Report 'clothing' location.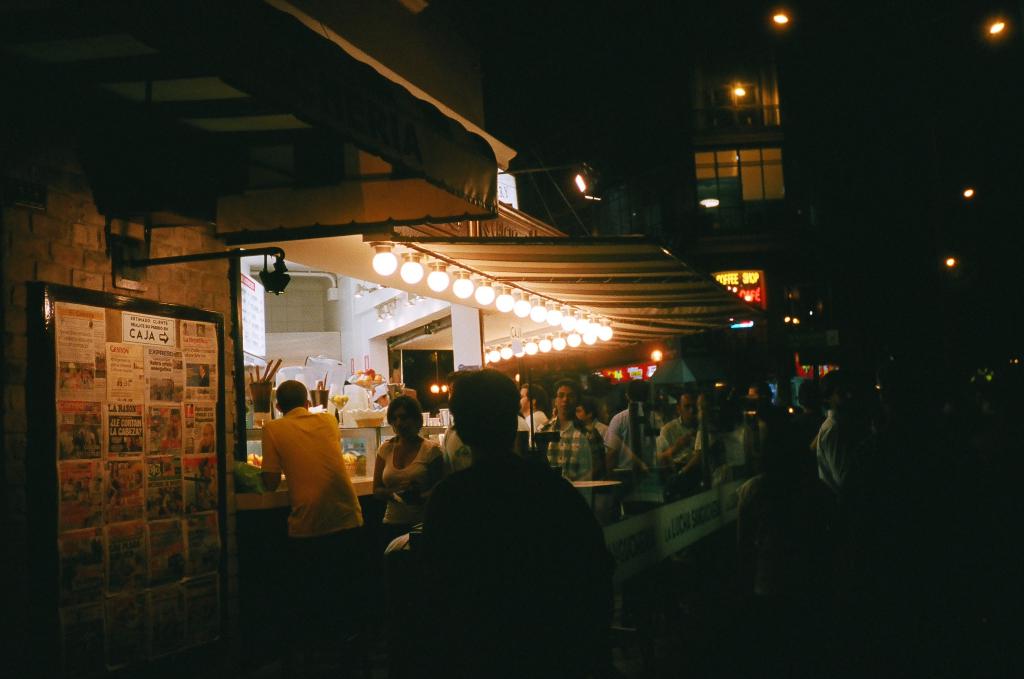
Report: <region>198, 477, 205, 510</region>.
